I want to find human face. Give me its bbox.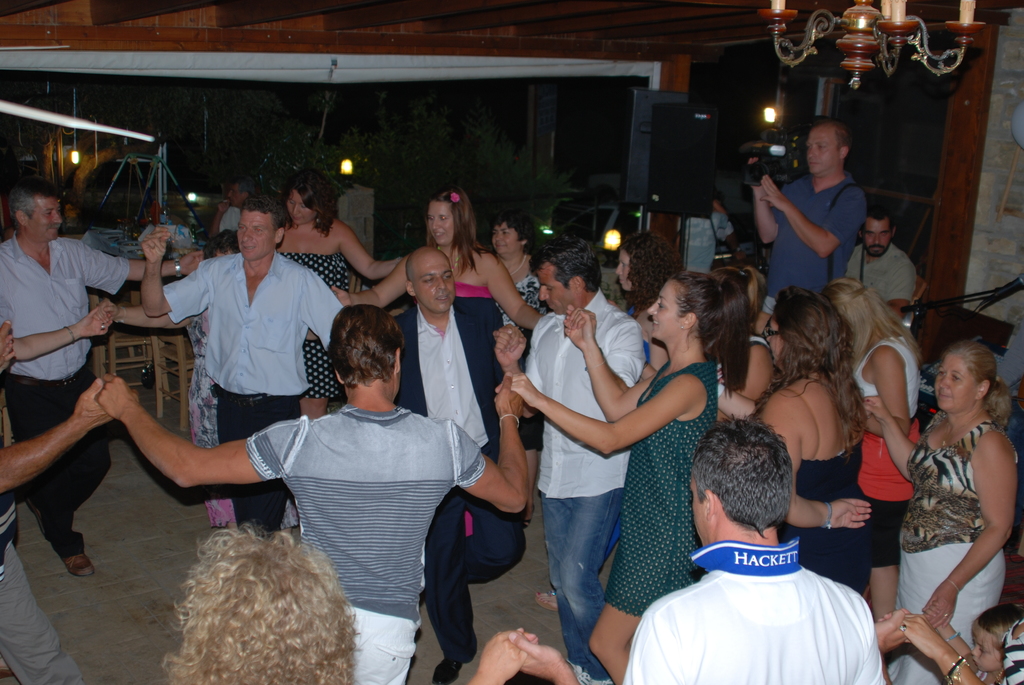
BBox(430, 205, 452, 242).
